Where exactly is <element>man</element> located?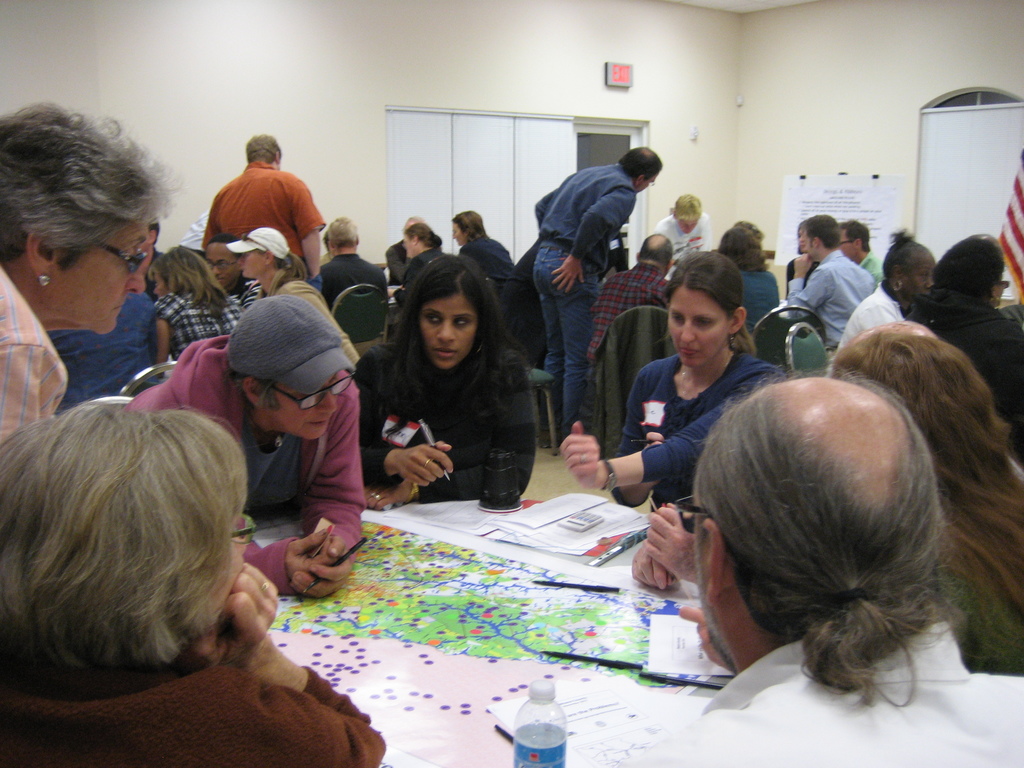
Its bounding box is [left=304, top=212, right=386, bottom=298].
